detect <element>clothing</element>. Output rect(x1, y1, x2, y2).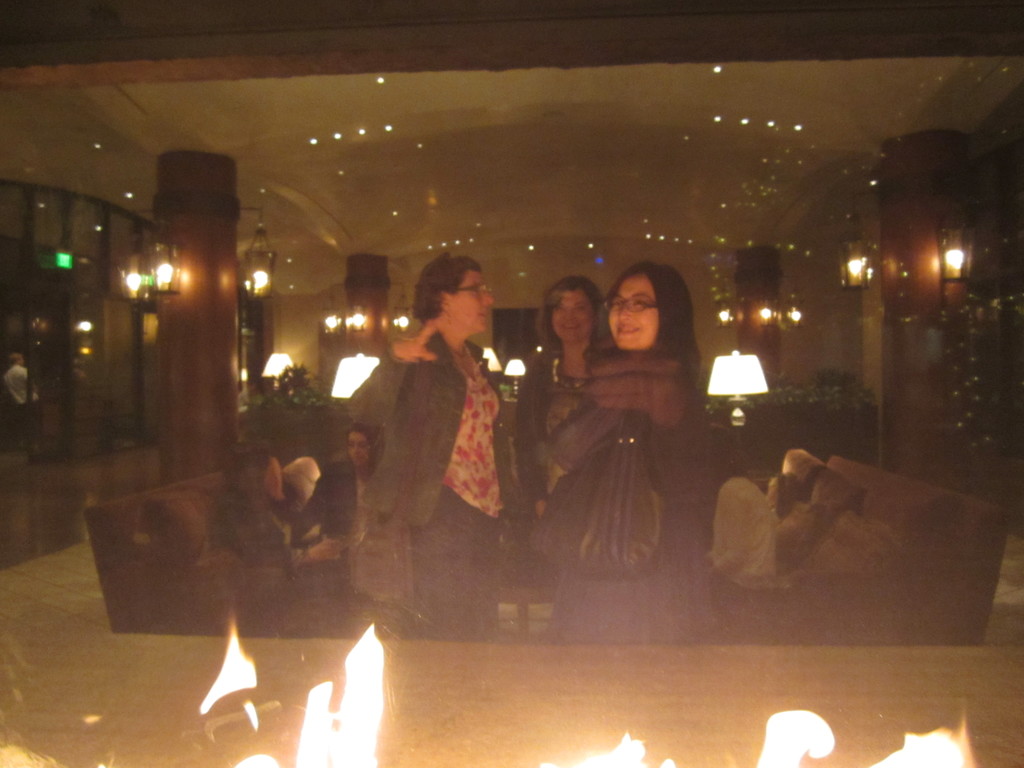
rect(212, 491, 337, 607).
